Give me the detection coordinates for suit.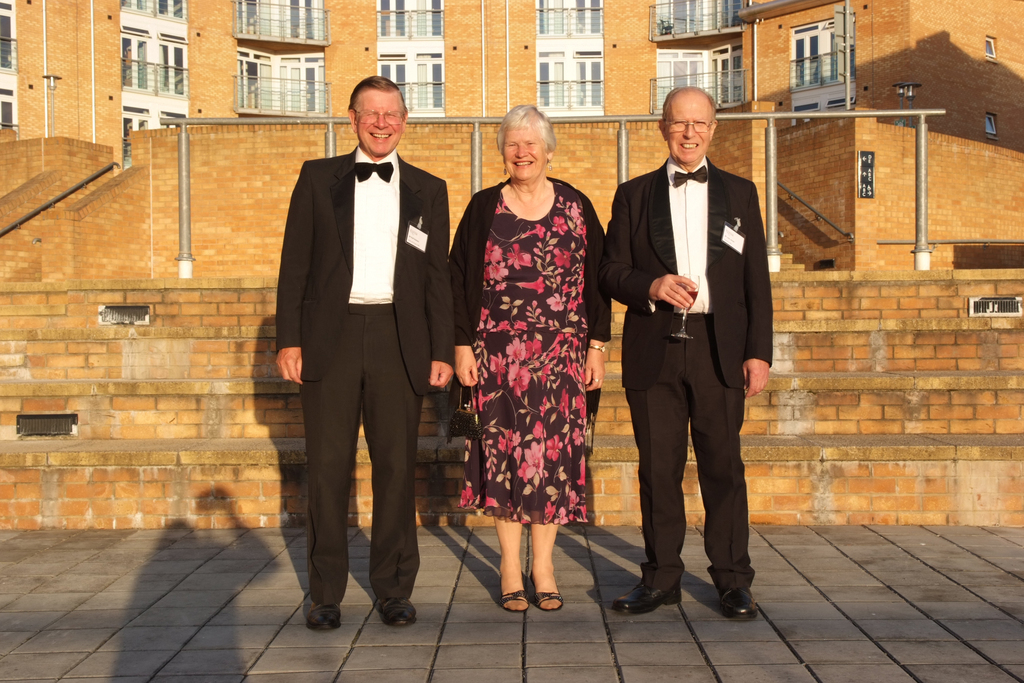
box(614, 88, 781, 607).
